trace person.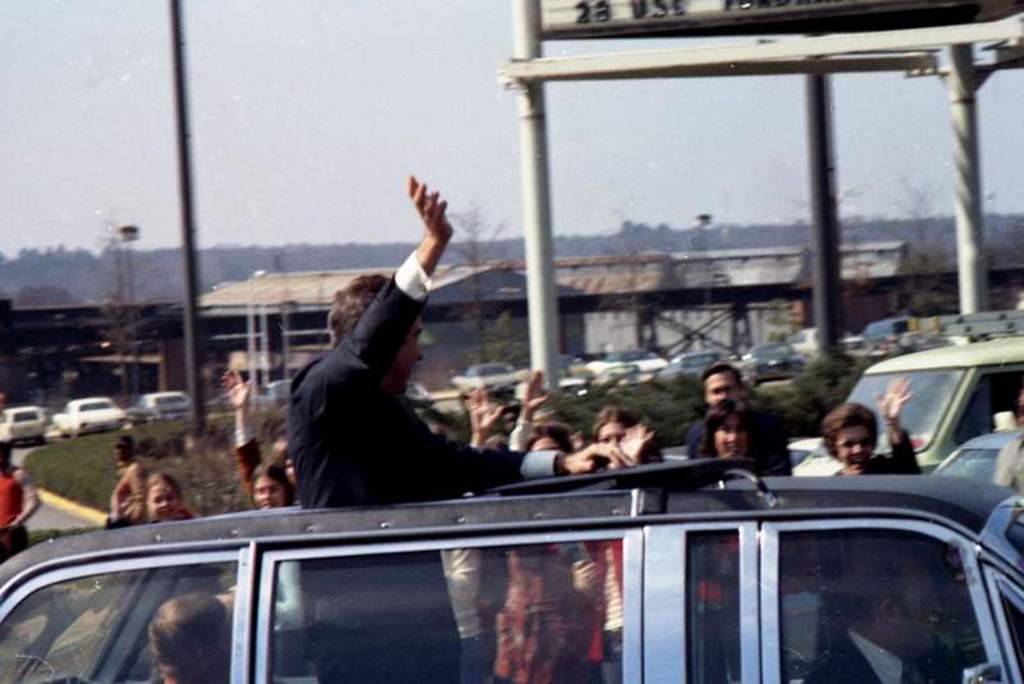
Traced to l=106, t=427, r=154, b=529.
